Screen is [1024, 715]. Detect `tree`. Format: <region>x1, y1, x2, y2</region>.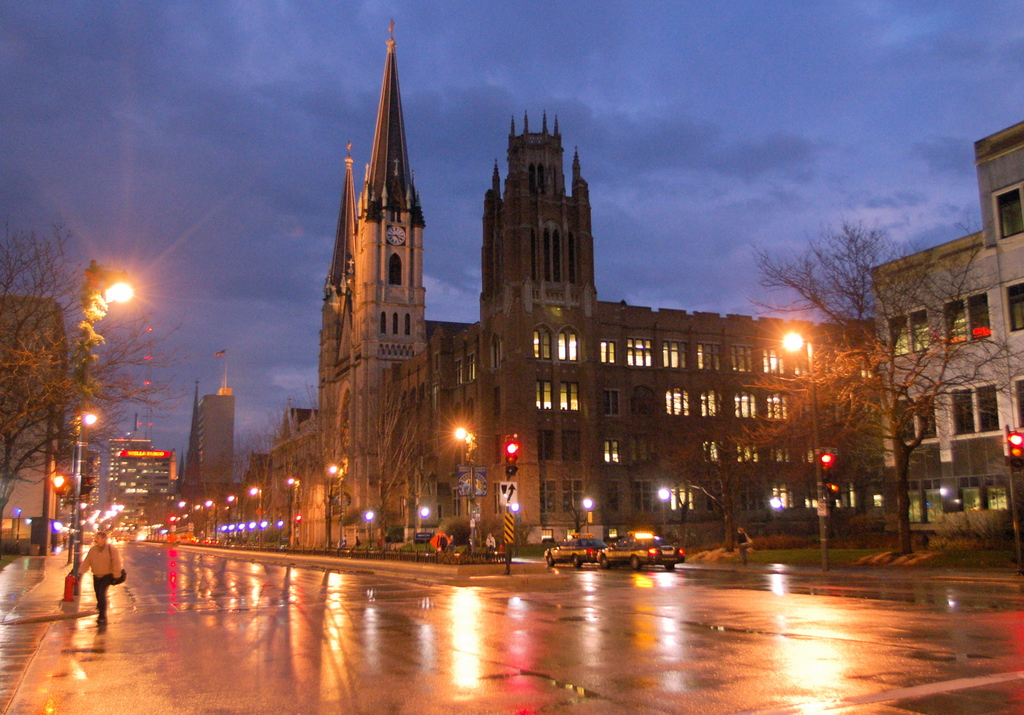
<region>0, 233, 142, 548</region>.
